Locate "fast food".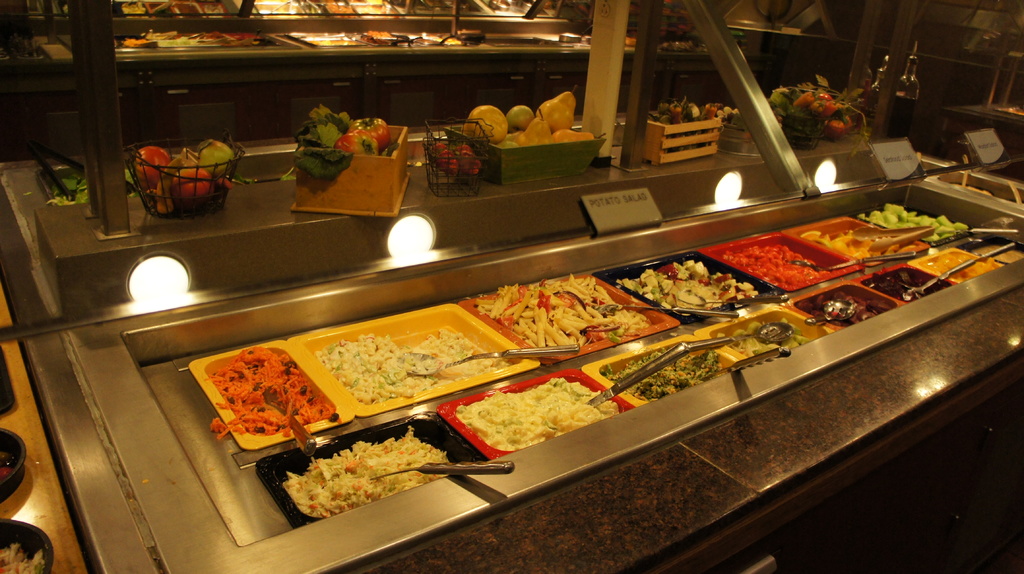
Bounding box: pyautogui.locateOnScreen(810, 287, 879, 324).
